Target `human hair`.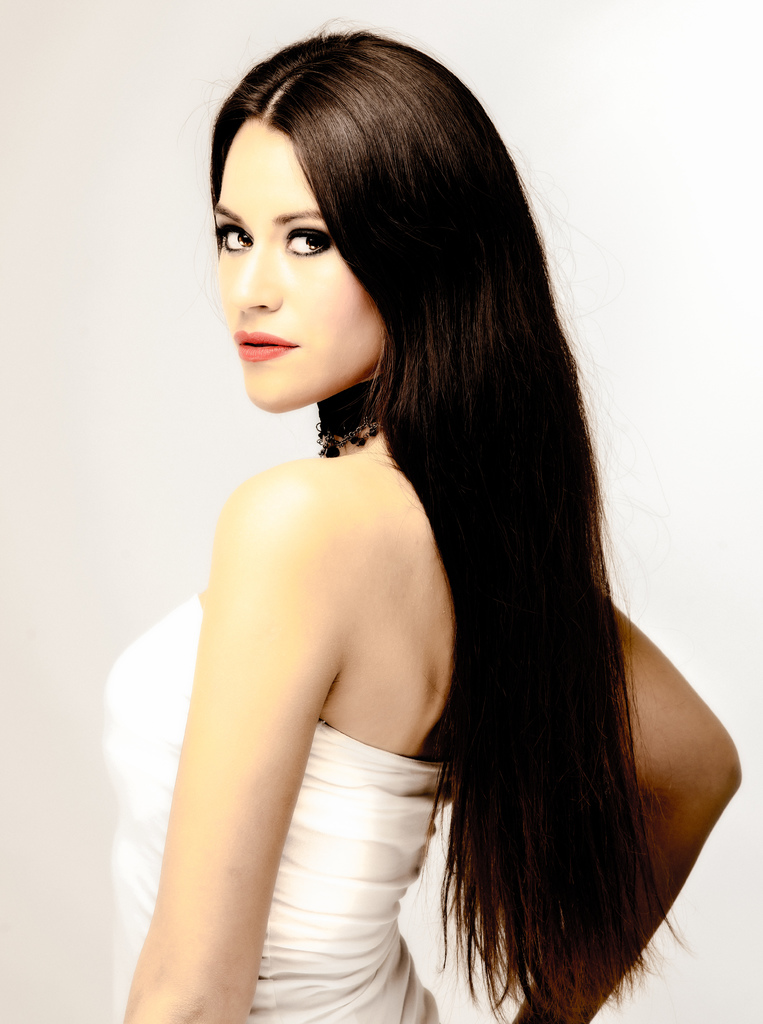
Target region: bbox(208, 28, 688, 1021).
